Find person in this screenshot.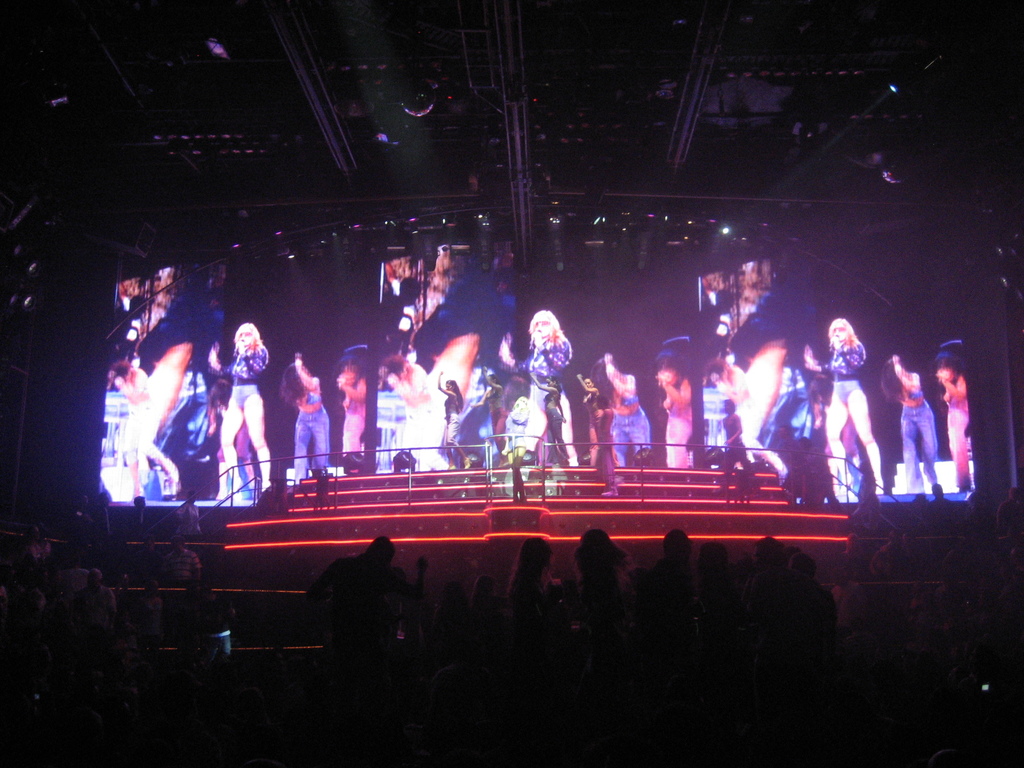
The bounding box for person is 590,350,650,468.
